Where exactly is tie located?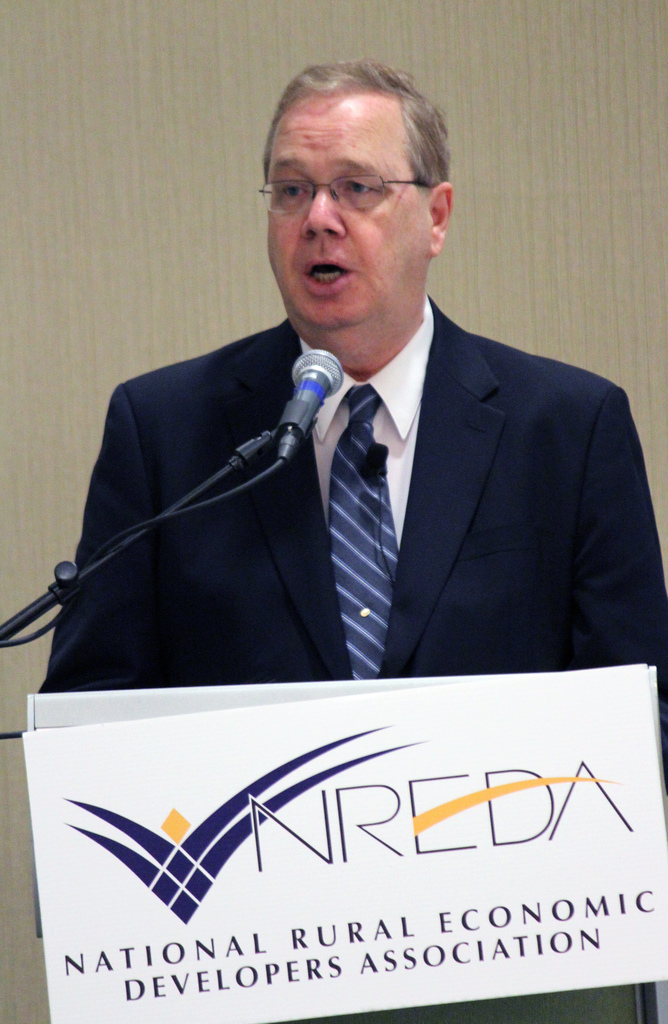
Its bounding box is (323, 380, 407, 683).
